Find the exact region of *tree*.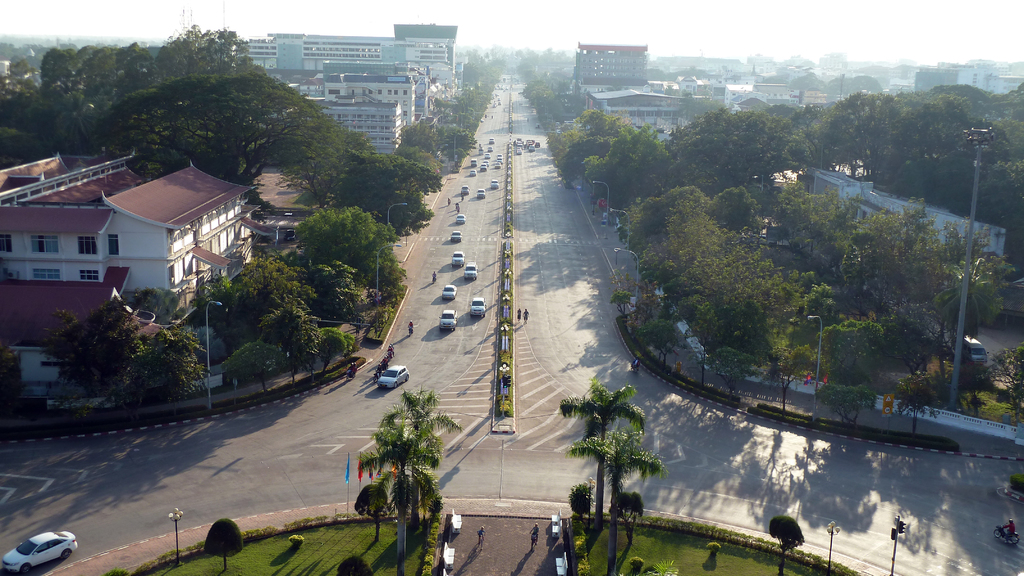
Exact region: [609, 263, 637, 301].
